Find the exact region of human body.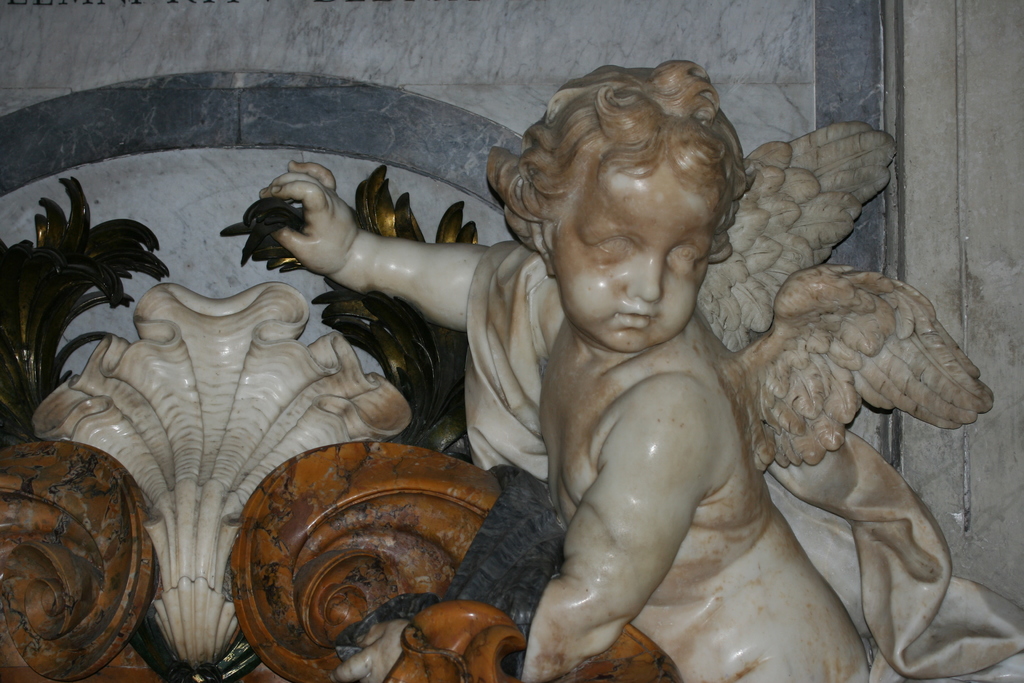
Exact region: {"left": 264, "top": 53, "right": 872, "bottom": 682}.
